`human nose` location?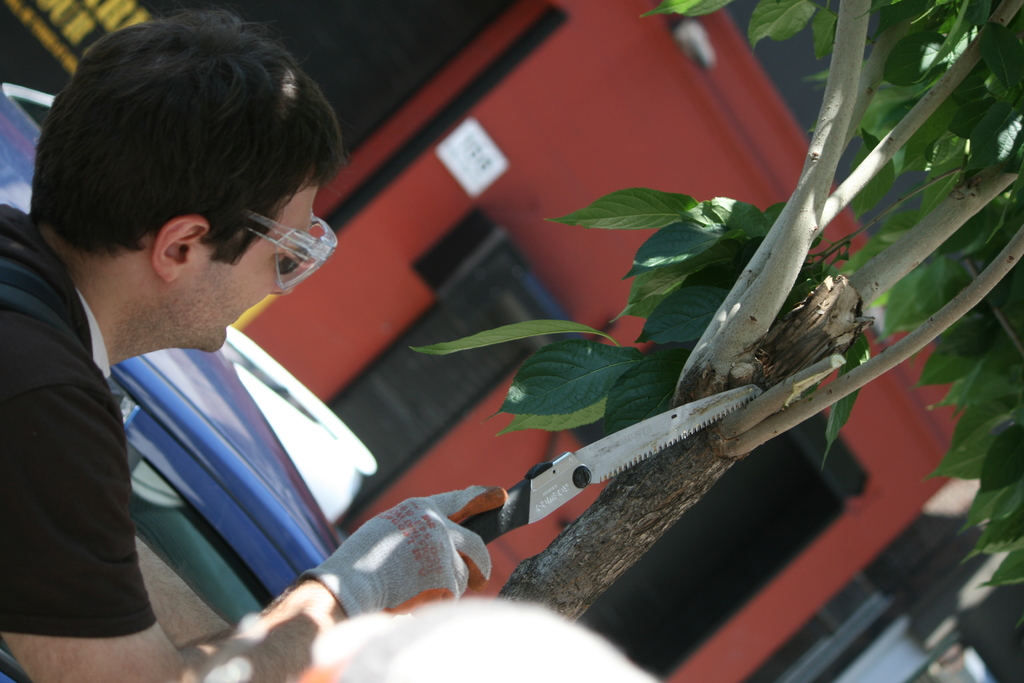
275 267 297 299
